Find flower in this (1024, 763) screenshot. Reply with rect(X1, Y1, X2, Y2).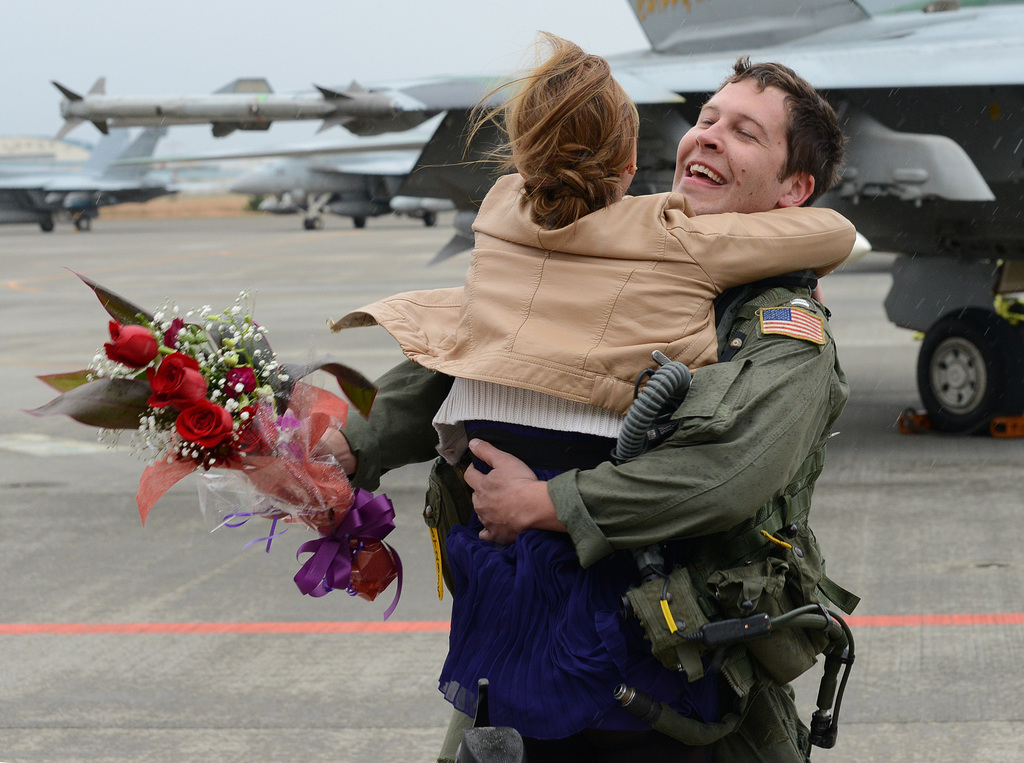
rect(177, 401, 232, 445).
